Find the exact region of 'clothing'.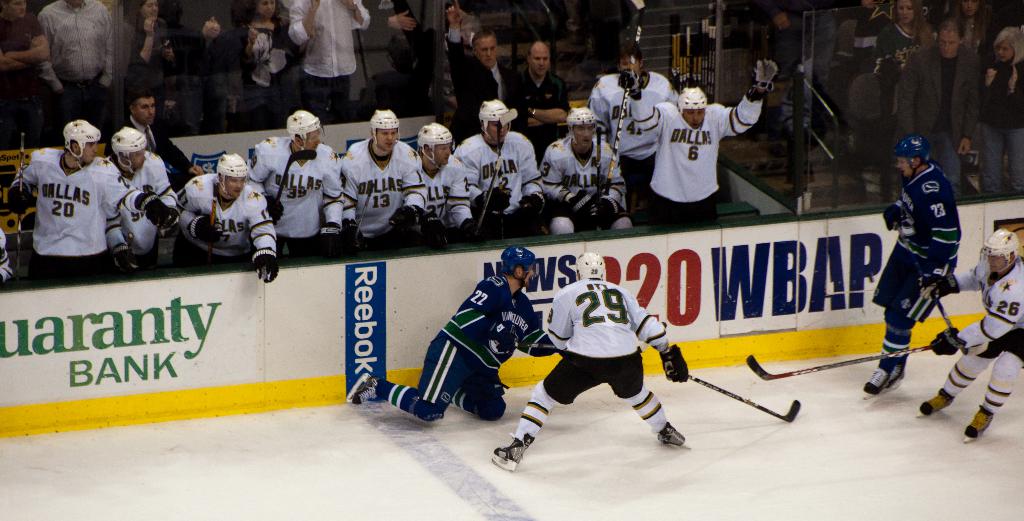
Exact region: (x1=508, y1=277, x2=672, y2=440).
